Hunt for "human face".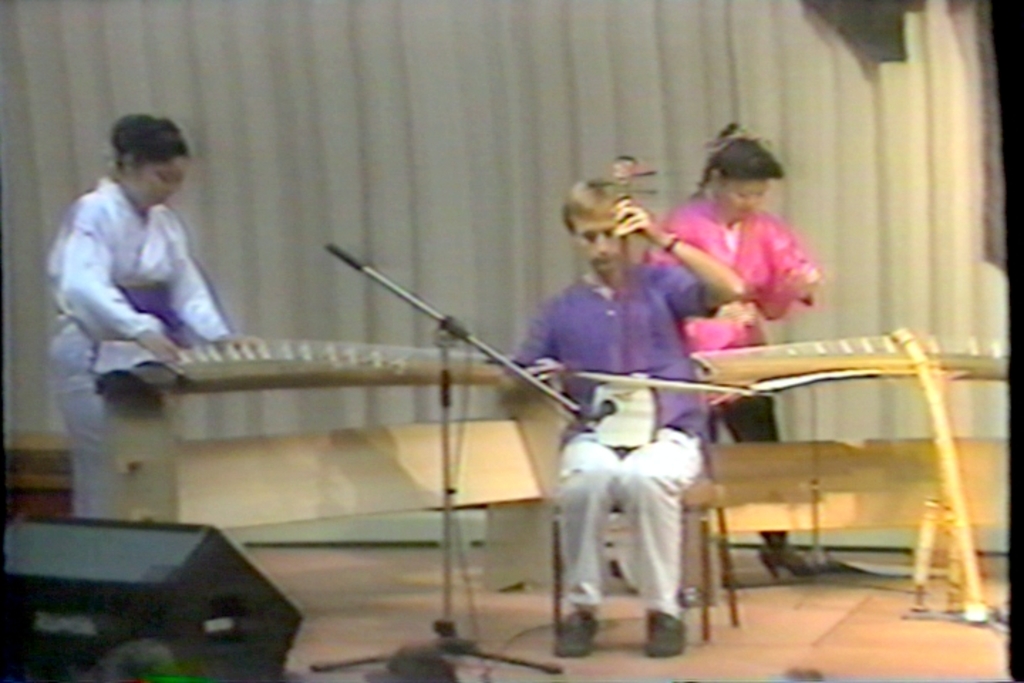
Hunted down at (x1=720, y1=179, x2=768, y2=219).
